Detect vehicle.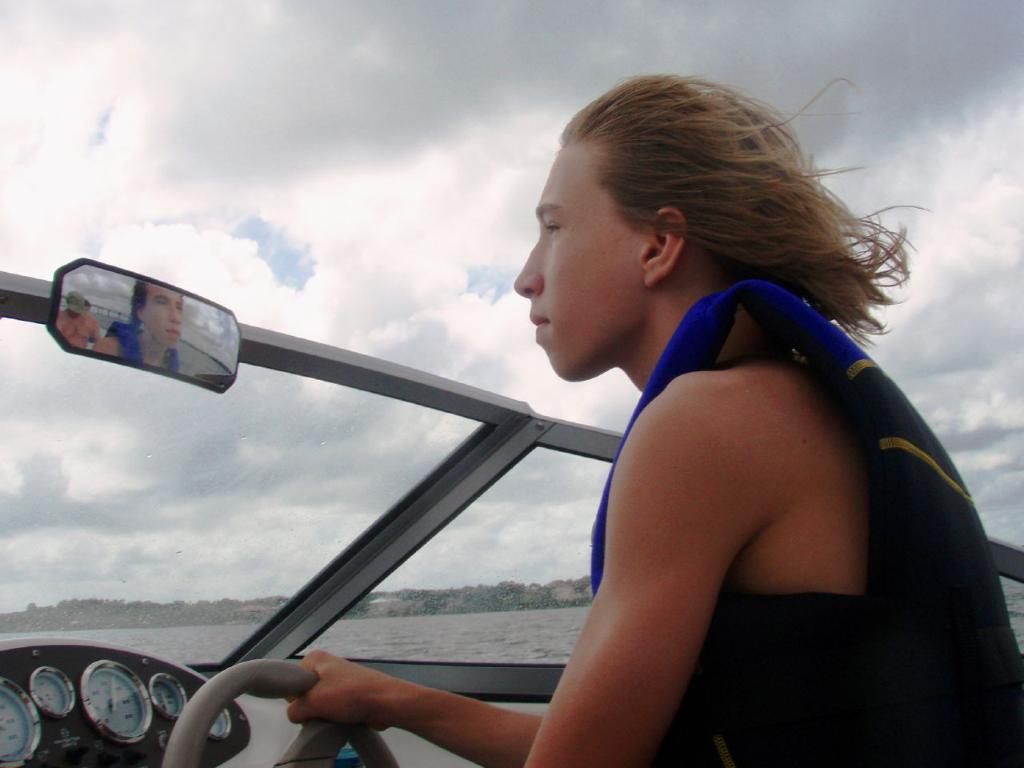
Detected at [left=0, top=257, right=1023, bottom=767].
